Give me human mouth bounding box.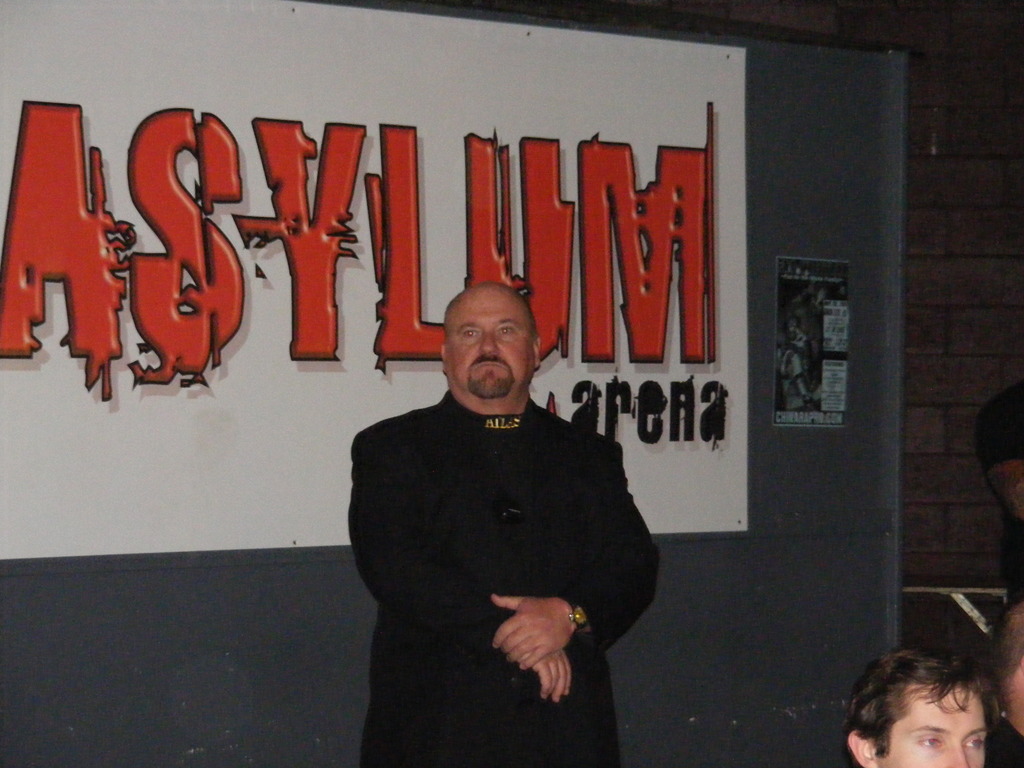
bbox(474, 360, 509, 371).
